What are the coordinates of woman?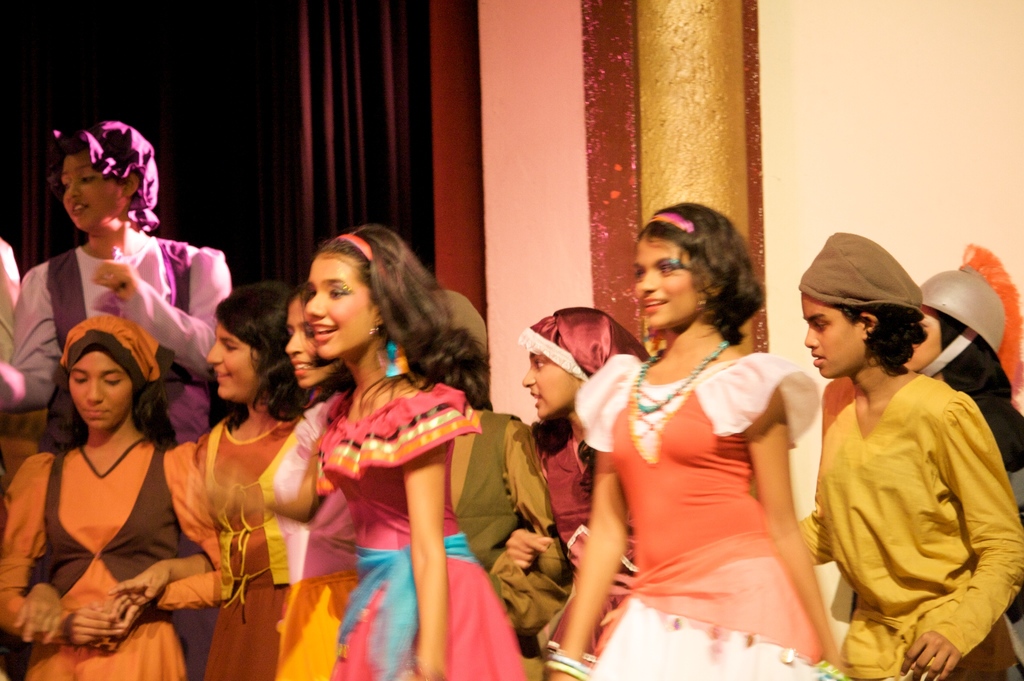
0 121 236 454.
